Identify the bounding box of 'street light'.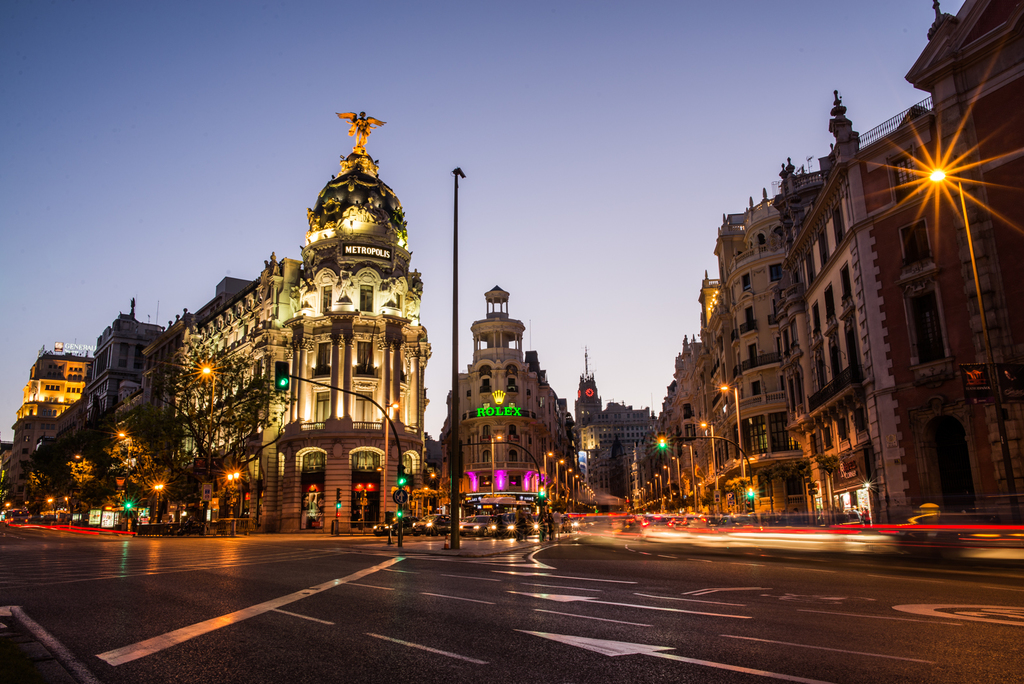
(381, 398, 399, 517).
